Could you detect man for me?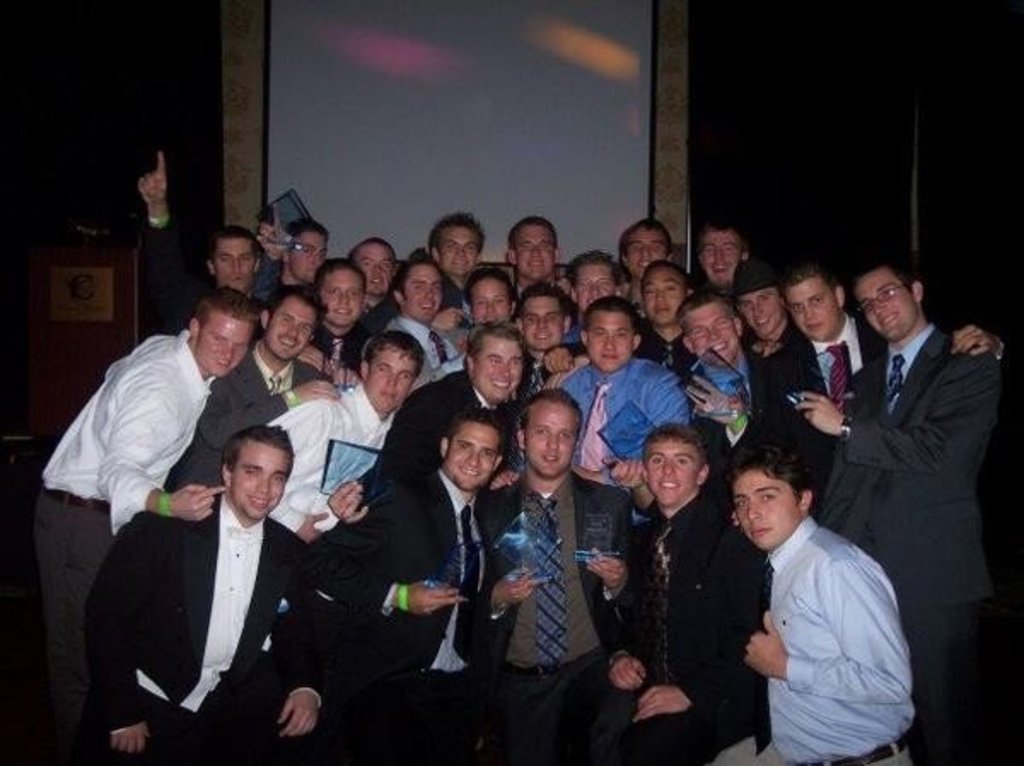
Detection result: BBox(261, 329, 428, 558).
